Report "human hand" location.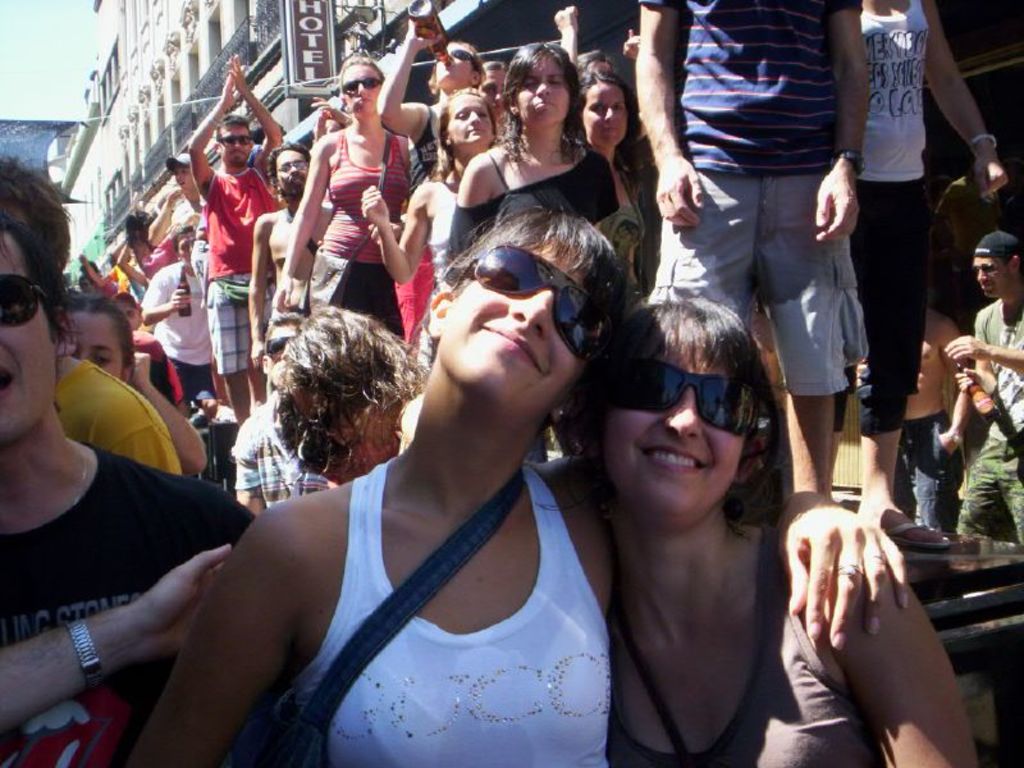
Report: (936,428,959,456).
